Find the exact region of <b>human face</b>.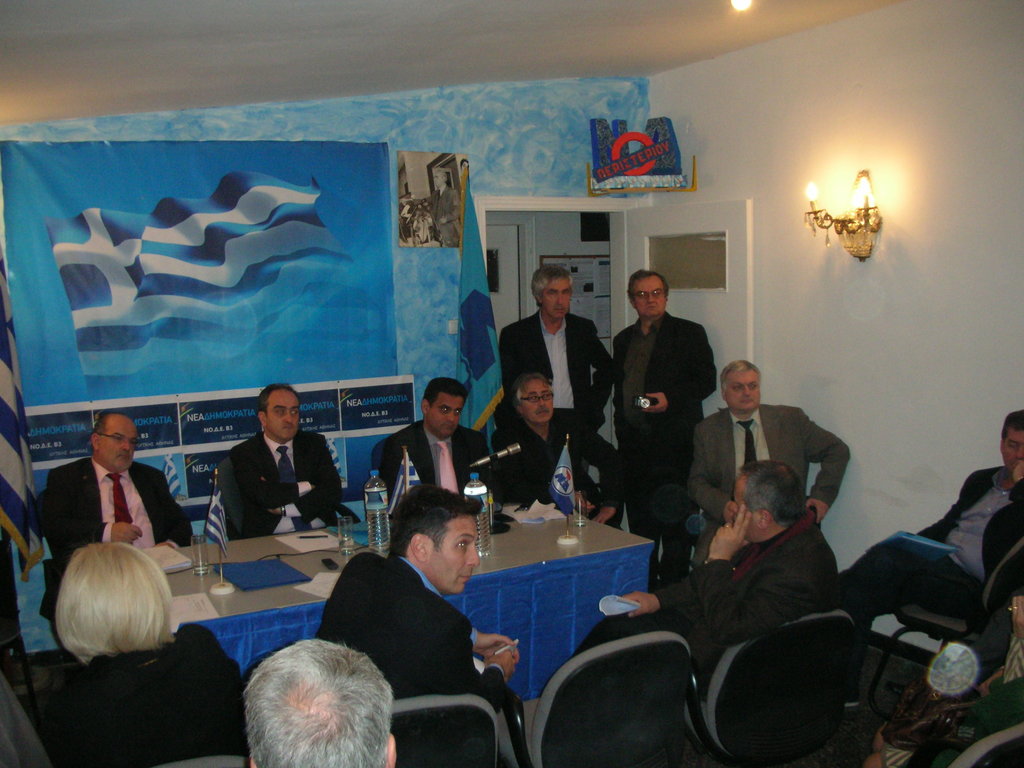
Exact region: (left=427, top=397, right=464, bottom=436).
